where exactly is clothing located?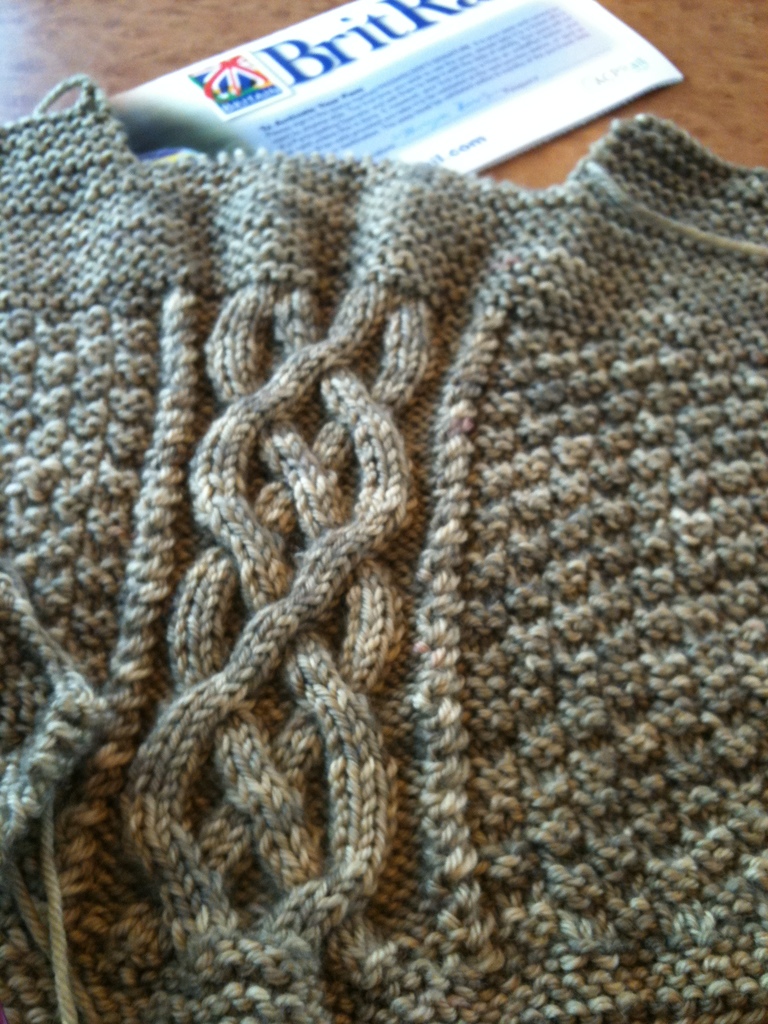
Its bounding box is 10 75 717 1023.
